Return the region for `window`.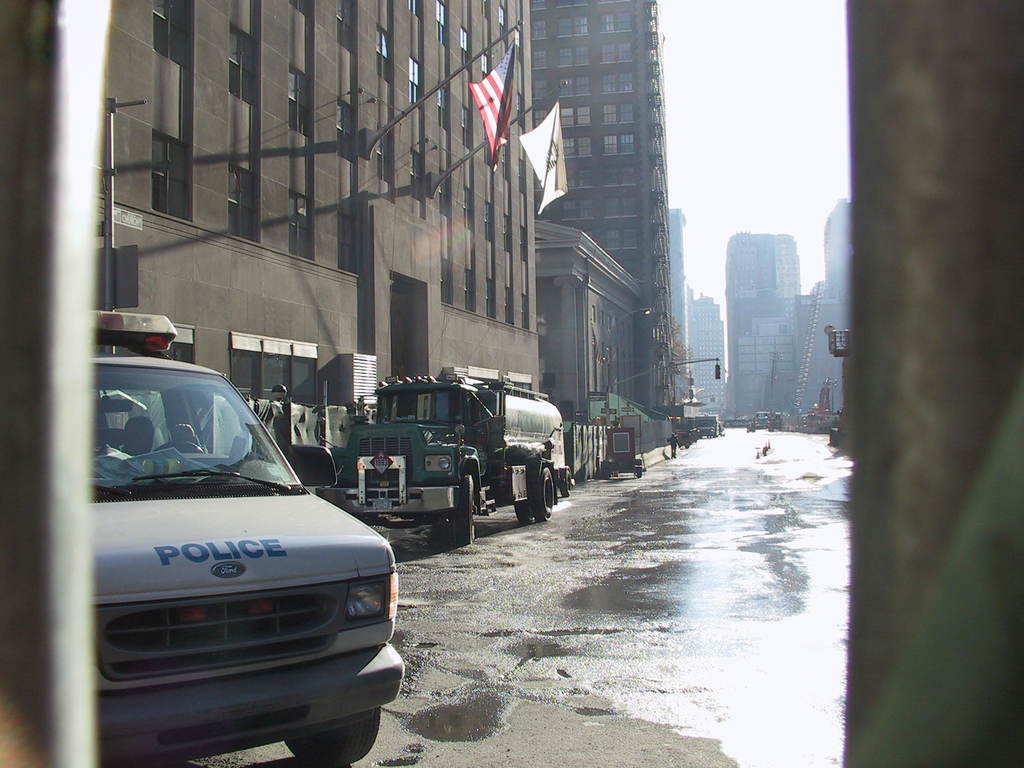
[460,107,472,148].
